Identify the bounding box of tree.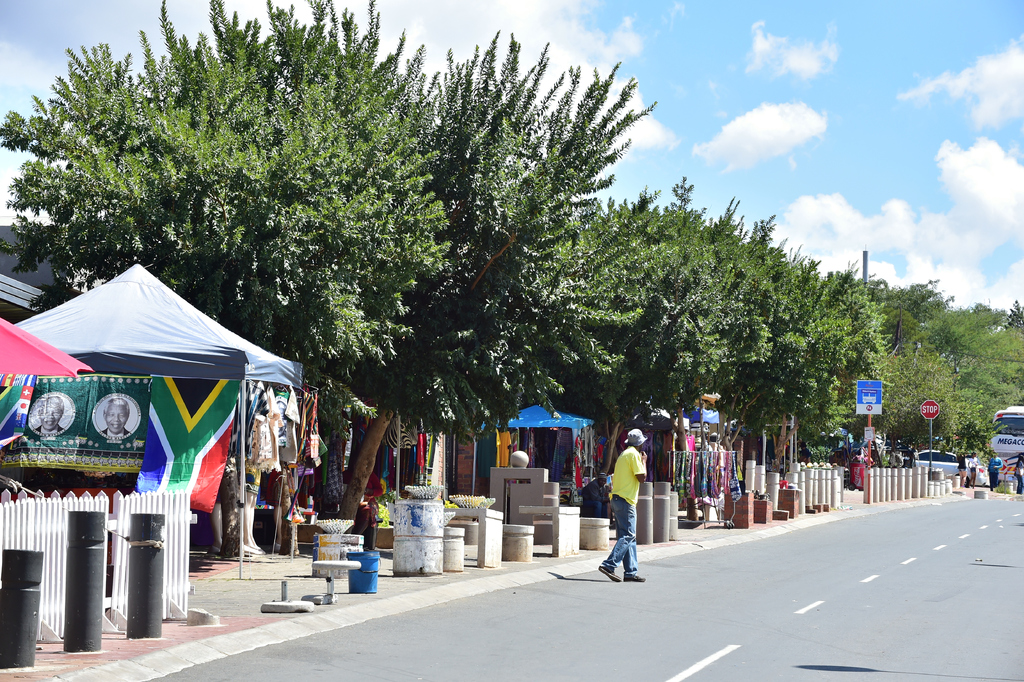
bbox=(760, 240, 810, 437).
